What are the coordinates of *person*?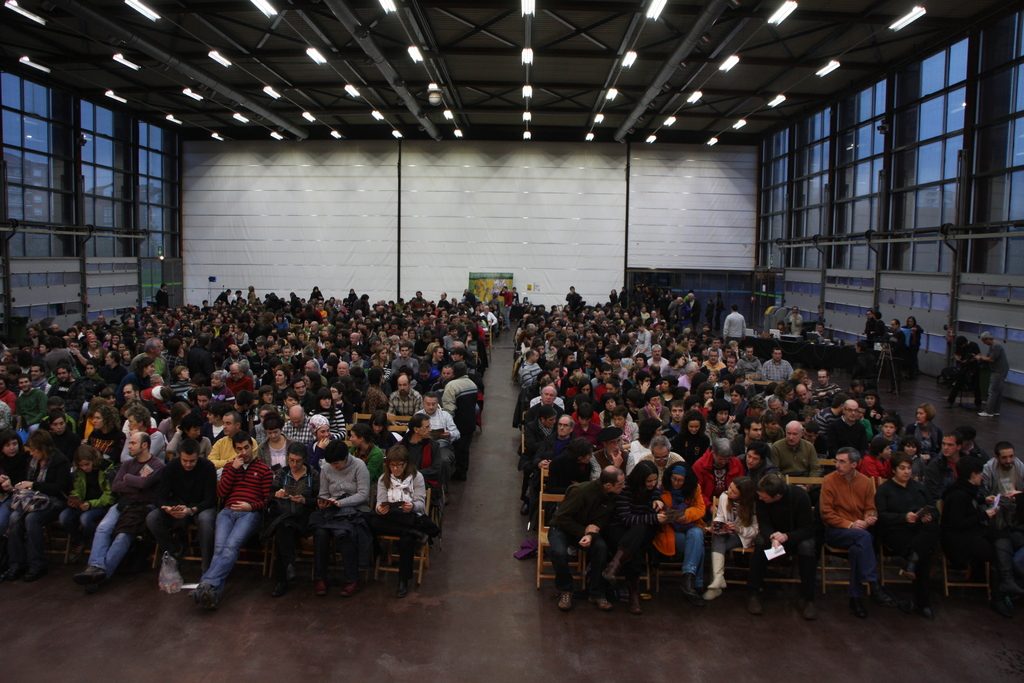
select_region(872, 454, 933, 623).
